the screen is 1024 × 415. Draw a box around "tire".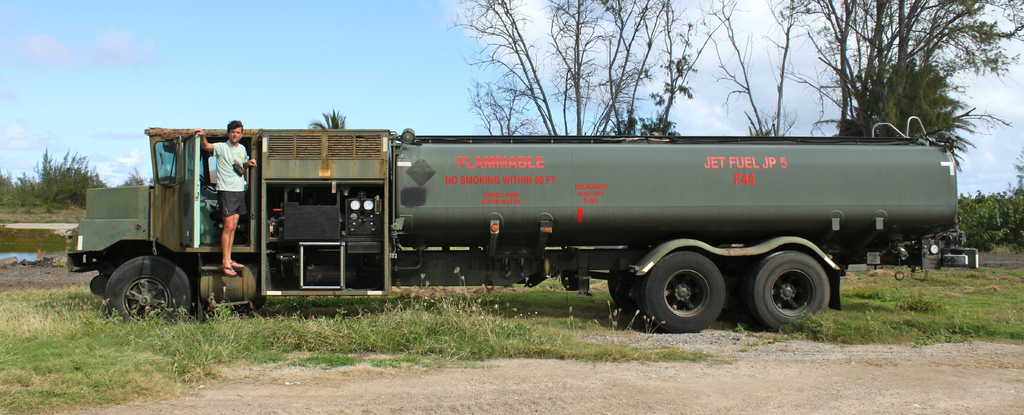
BBox(96, 248, 179, 314).
